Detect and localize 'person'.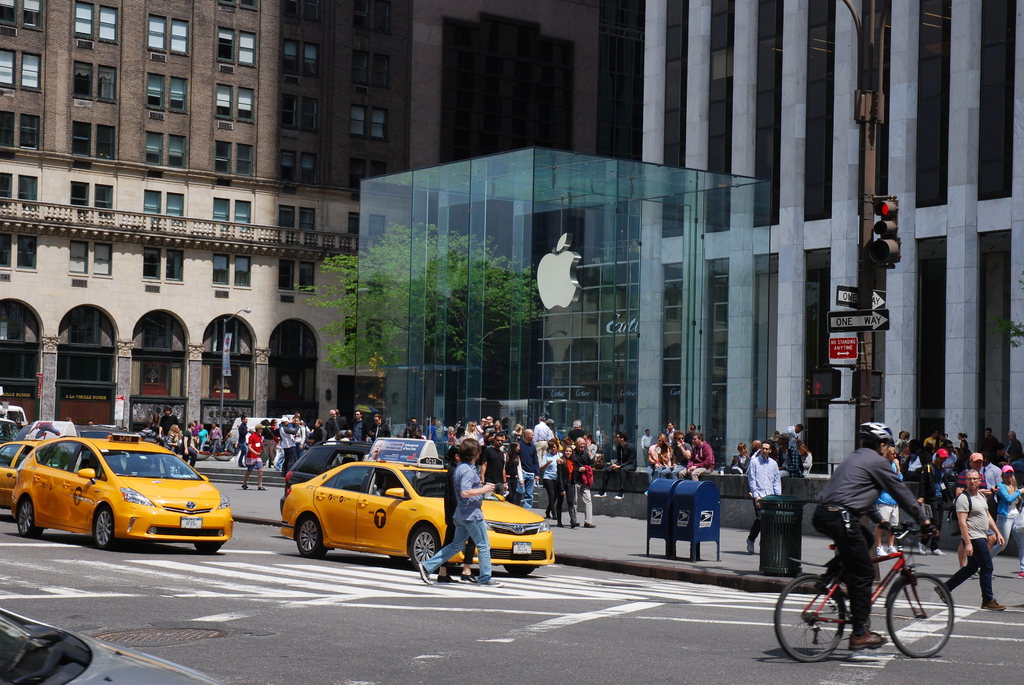
Localized at <region>597, 427, 635, 500</region>.
